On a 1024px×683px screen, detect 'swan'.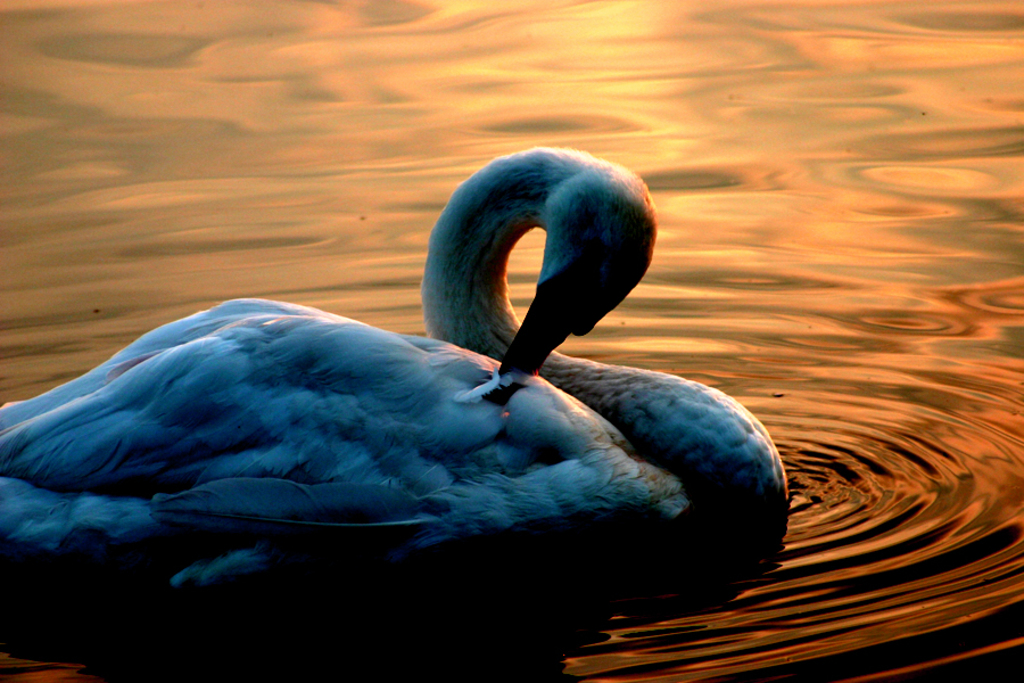
rect(14, 167, 866, 611).
